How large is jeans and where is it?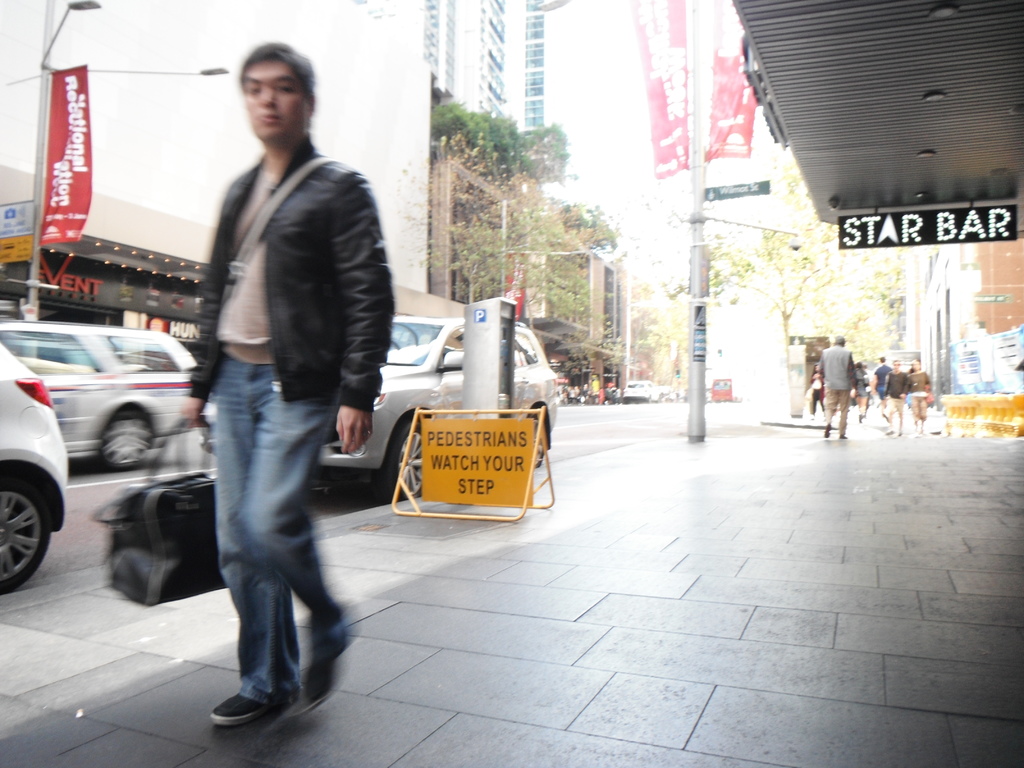
Bounding box: {"left": 824, "top": 394, "right": 849, "bottom": 438}.
